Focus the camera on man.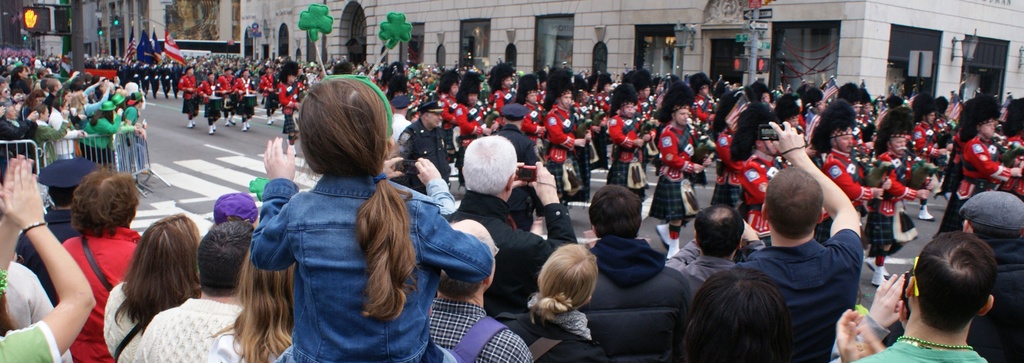
Focus region: left=136, top=211, right=305, bottom=362.
